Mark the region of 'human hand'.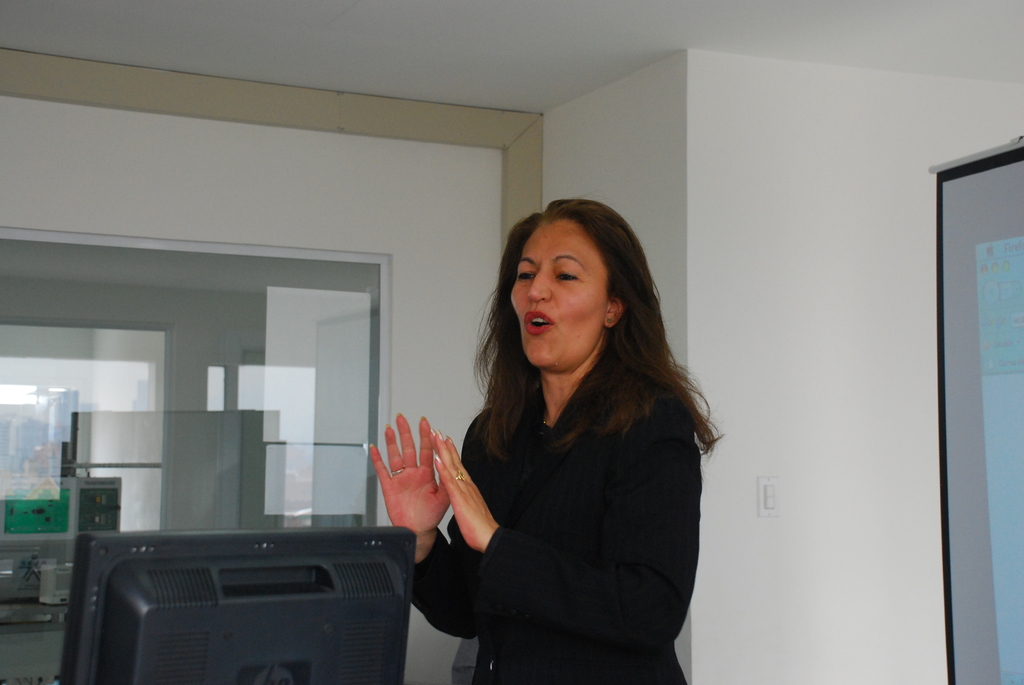
Region: select_region(428, 427, 500, 548).
